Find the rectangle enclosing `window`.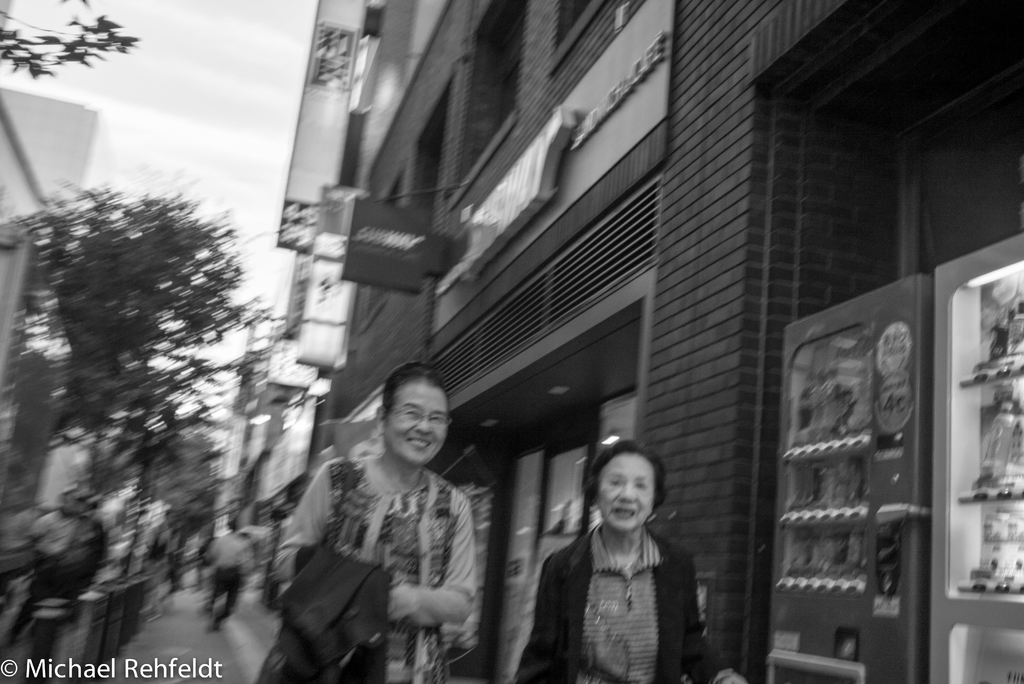
bbox=[357, 159, 402, 334].
